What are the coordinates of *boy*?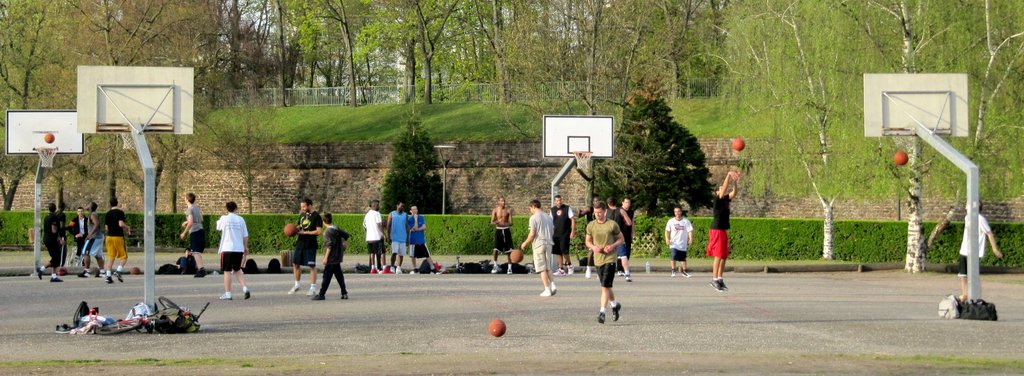
(218, 199, 250, 299).
